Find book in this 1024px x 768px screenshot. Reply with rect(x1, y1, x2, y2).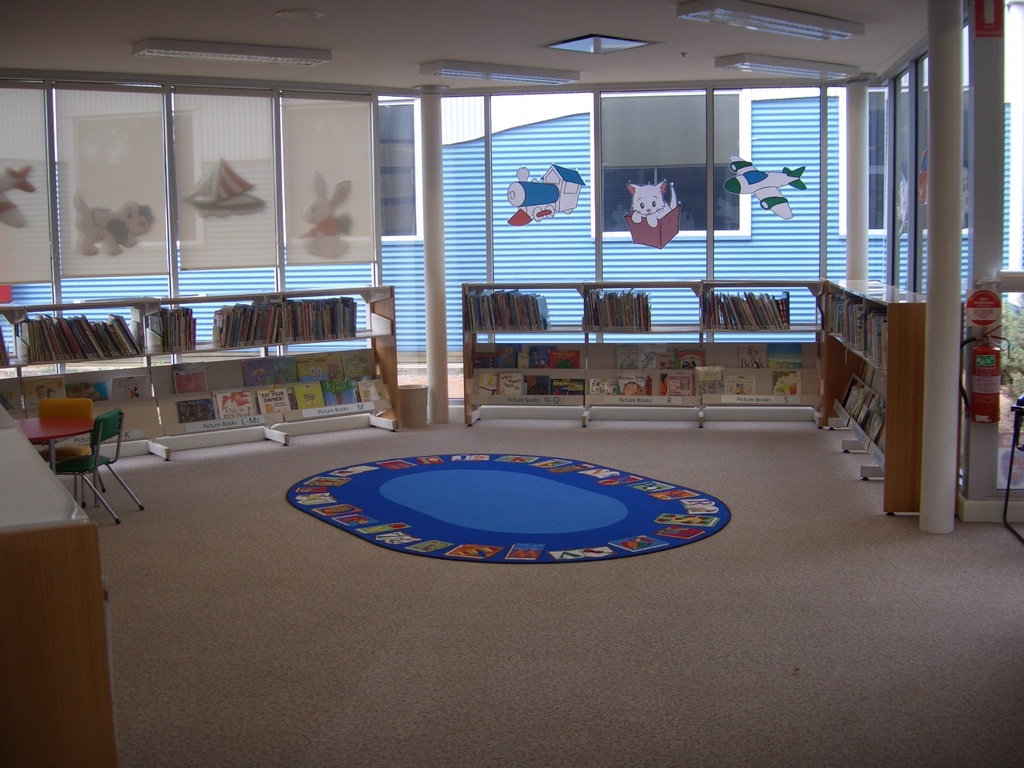
rect(657, 353, 673, 366).
